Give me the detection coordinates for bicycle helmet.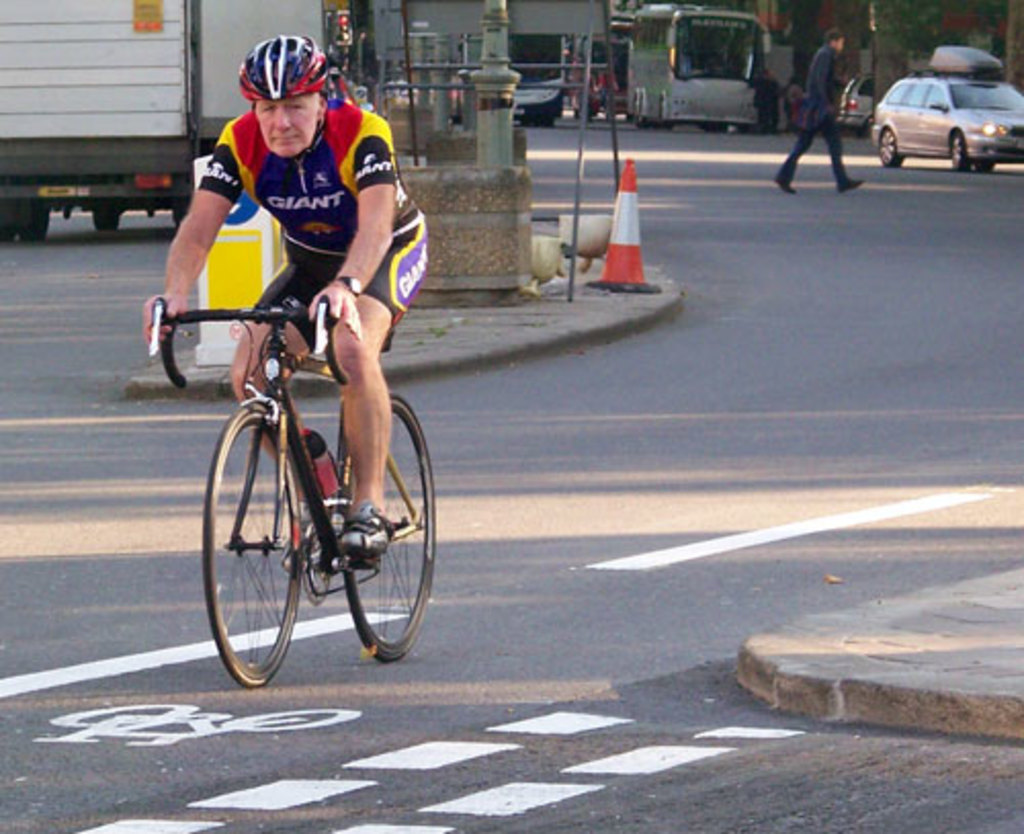
x1=236 y1=31 x2=332 y2=96.
